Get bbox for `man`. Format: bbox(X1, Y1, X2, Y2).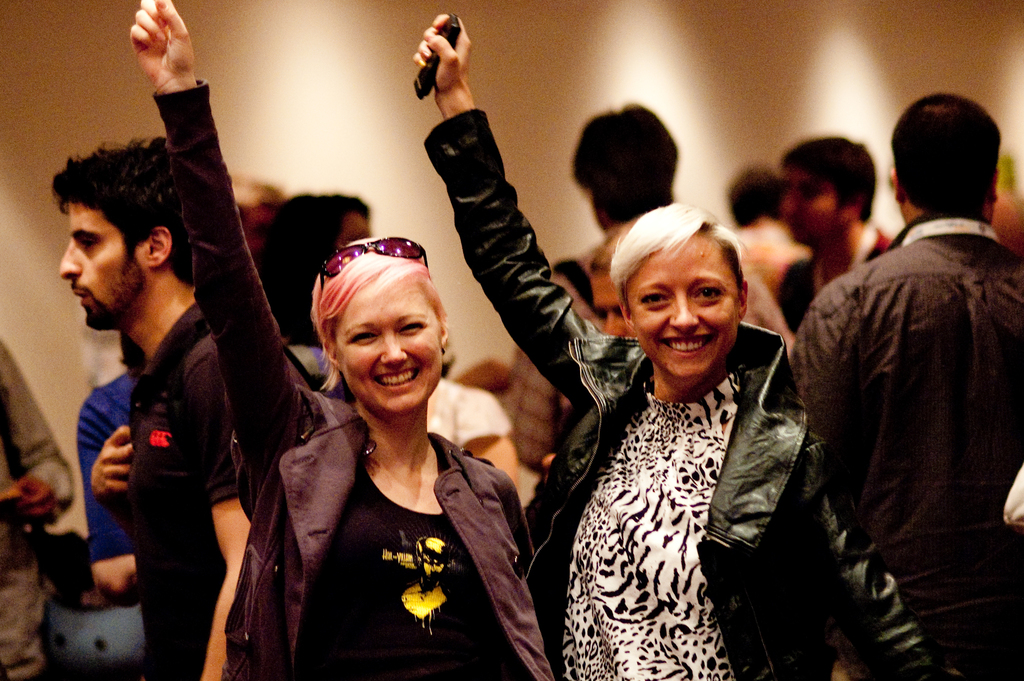
bbox(0, 334, 79, 680).
